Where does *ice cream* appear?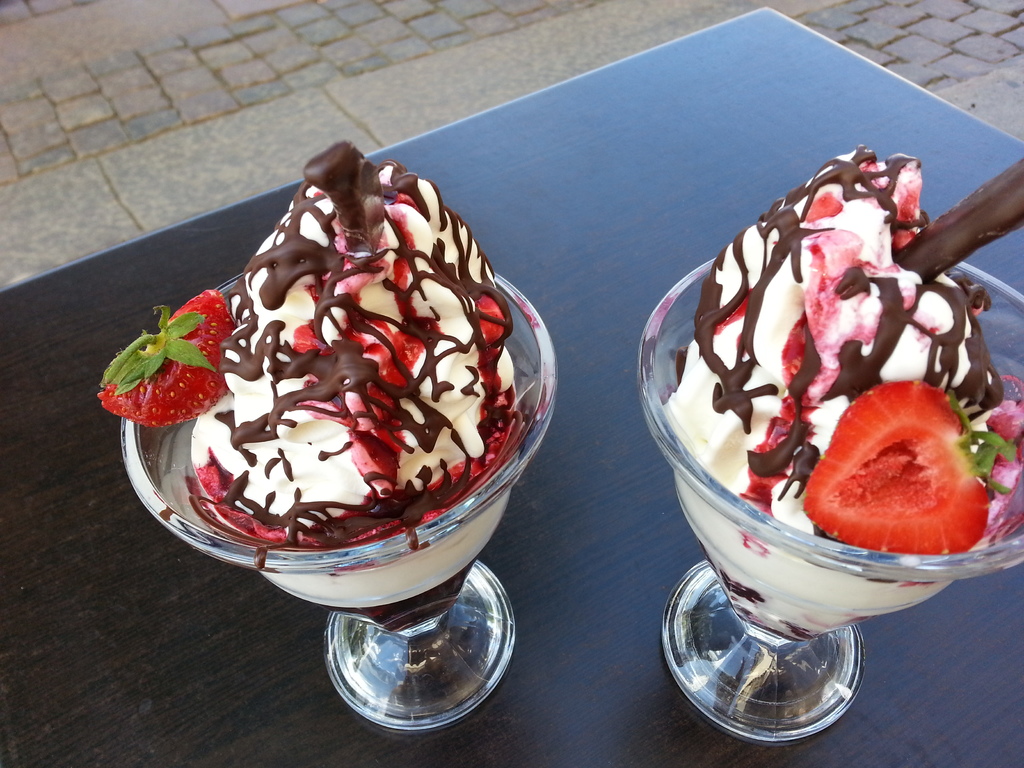
Appears at Rect(191, 140, 519, 547).
